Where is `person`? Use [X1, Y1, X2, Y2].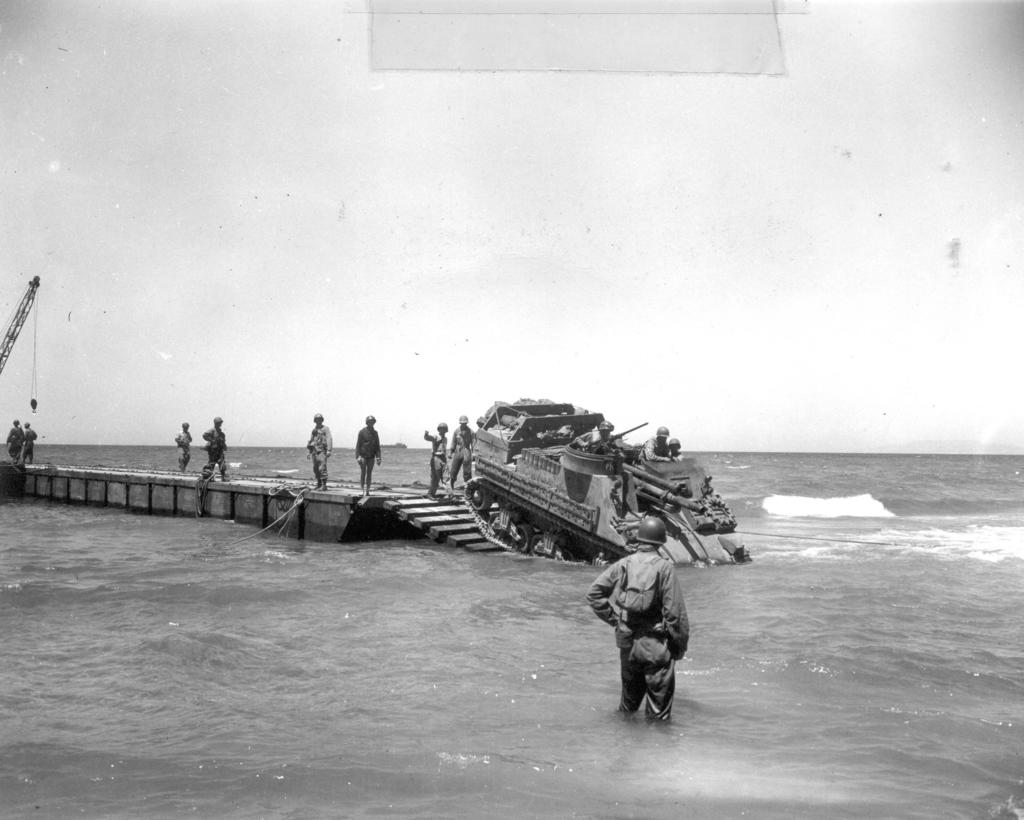
[586, 516, 689, 729].
